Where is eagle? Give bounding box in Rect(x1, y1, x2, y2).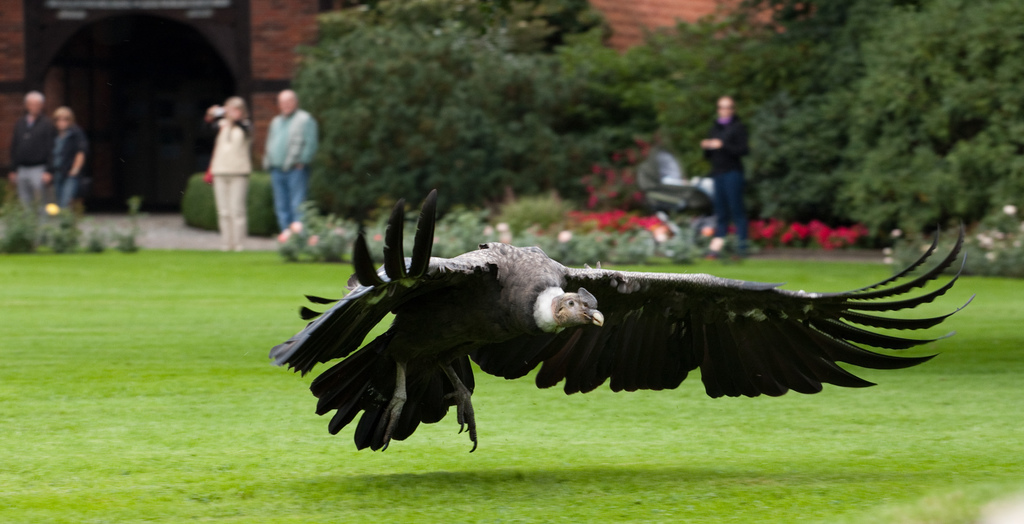
Rect(253, 179, 985, 461).
